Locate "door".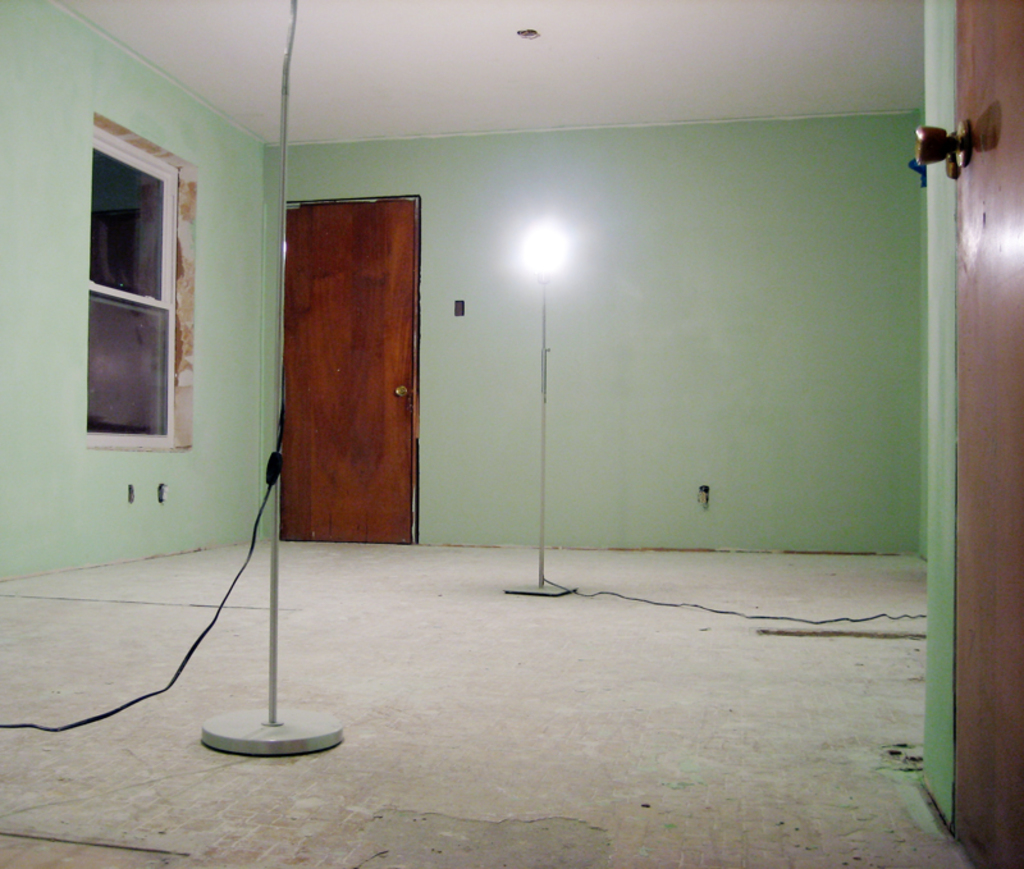
Bounding box: Rect(271, 193, 430, 546).
